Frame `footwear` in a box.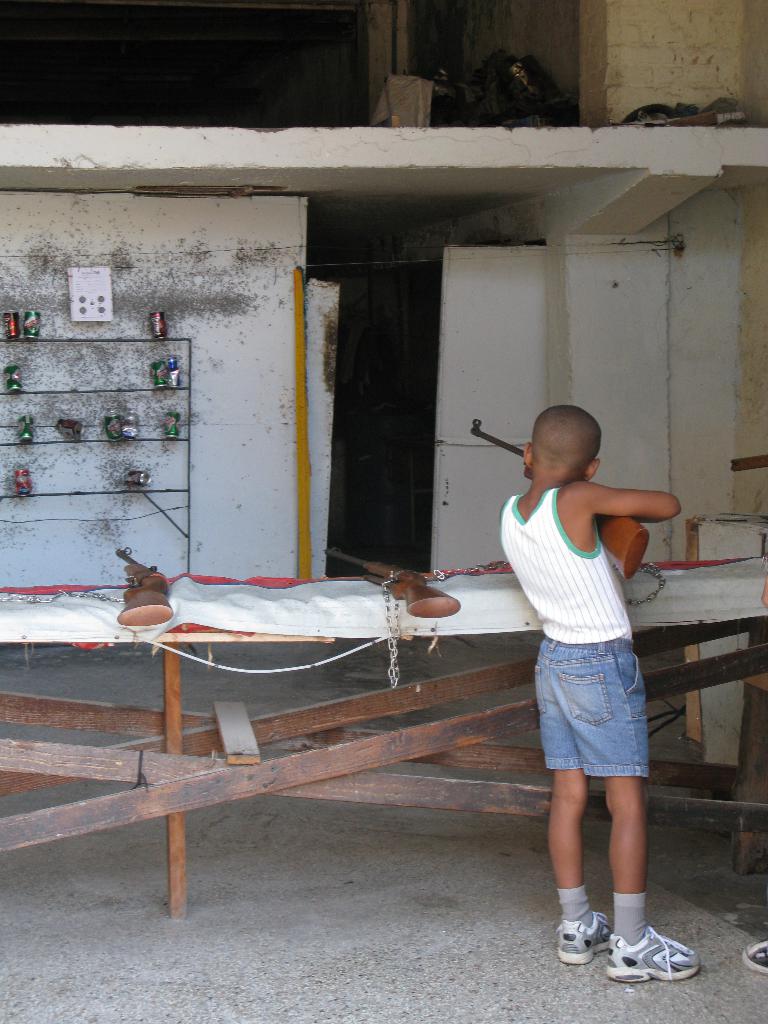
746, 942, 767, 967.
